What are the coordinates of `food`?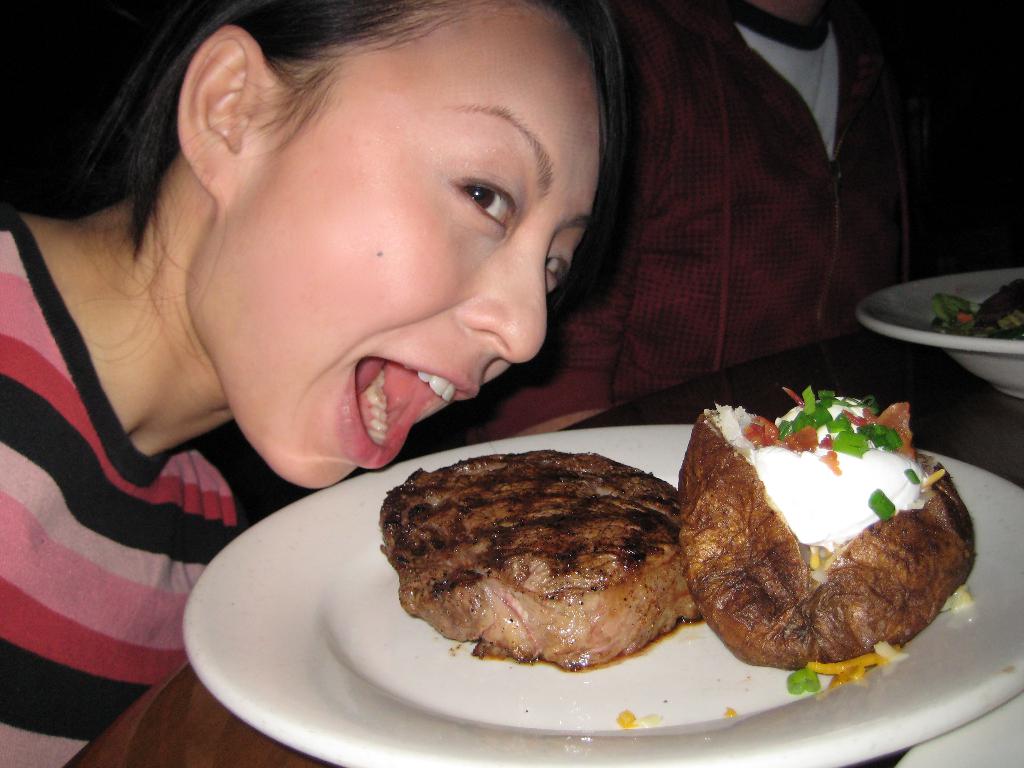
[x1=383, y1=451, x2=695, y2=663].
